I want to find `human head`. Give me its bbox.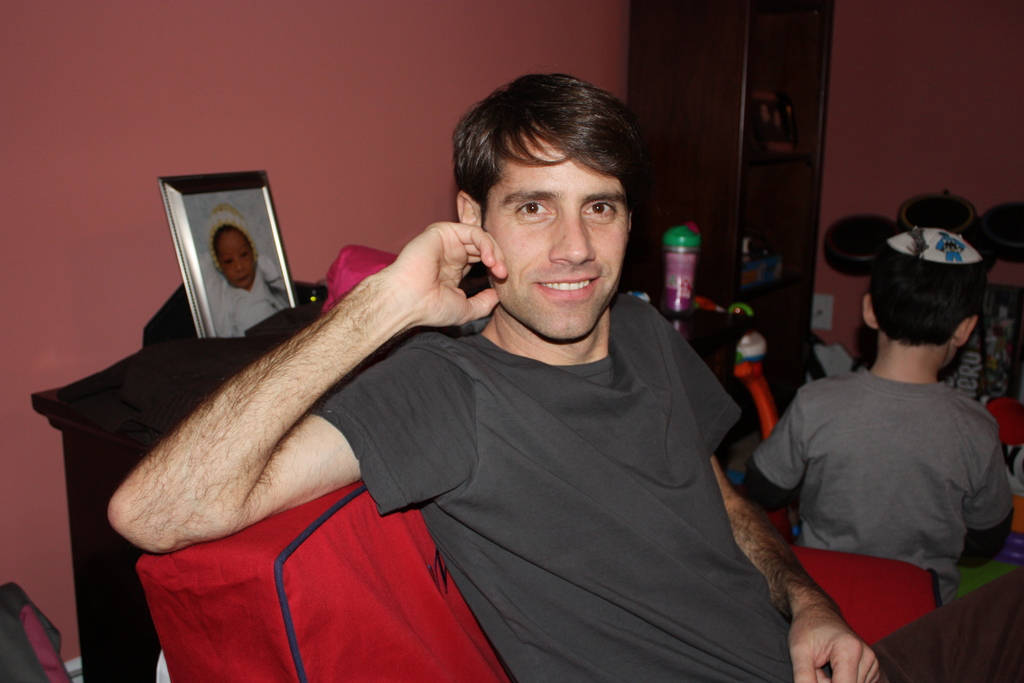
box=[443, 66, 657, 277].
